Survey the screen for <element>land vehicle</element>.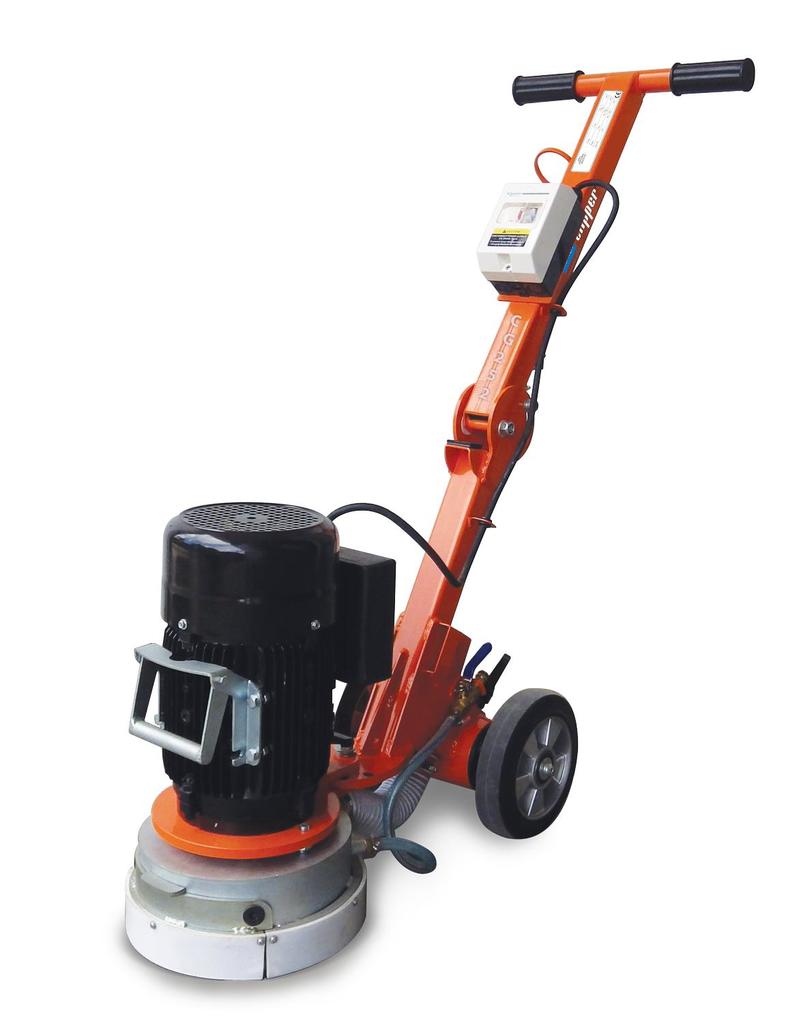
Survey found: [left=102, top=44, right=773, bottom=1010].
